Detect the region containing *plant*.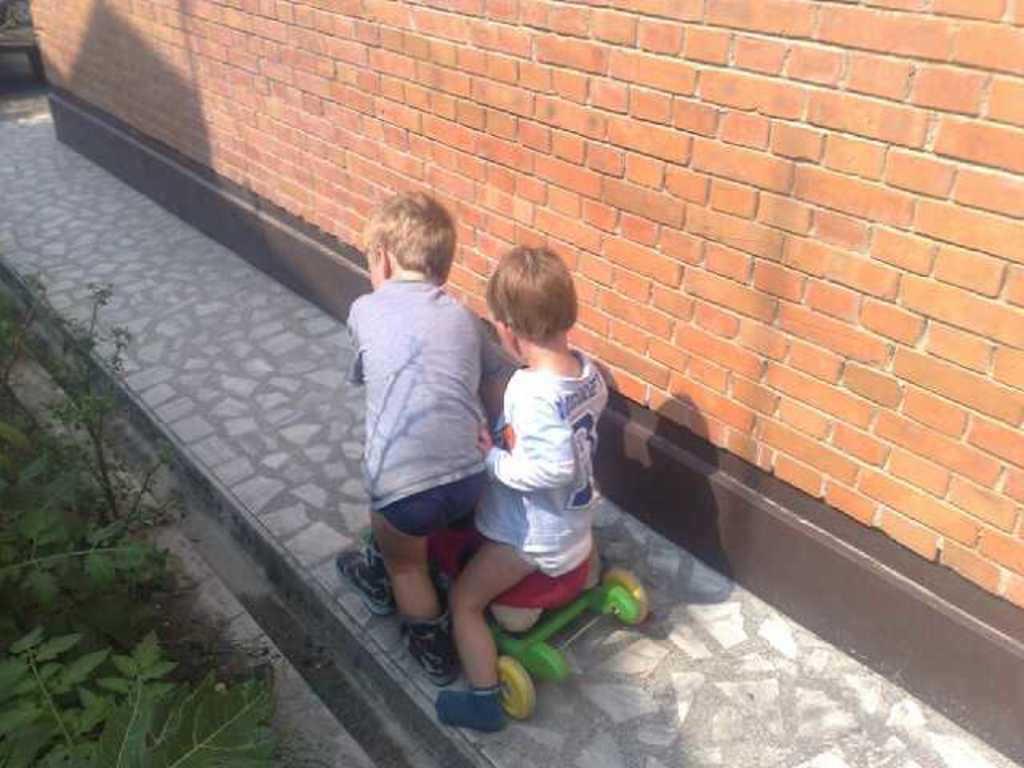
{"x1": 26, "y1": 269, "x2": 168, "y2": 531}.
